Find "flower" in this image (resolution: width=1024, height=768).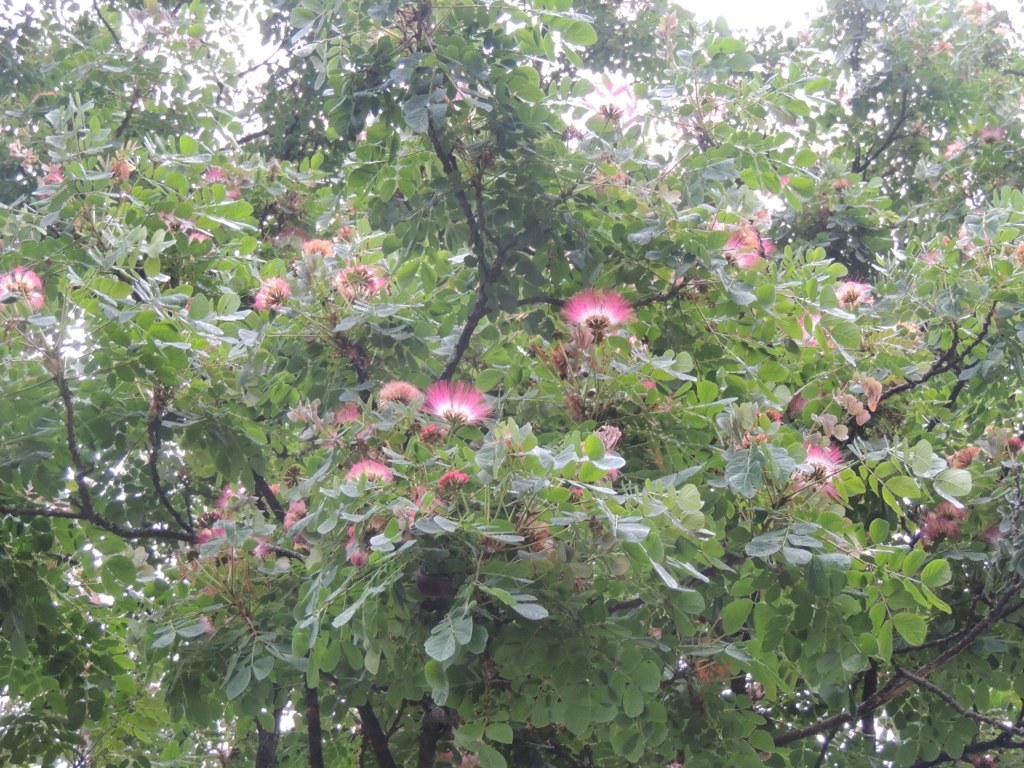
808/408/853/446.
